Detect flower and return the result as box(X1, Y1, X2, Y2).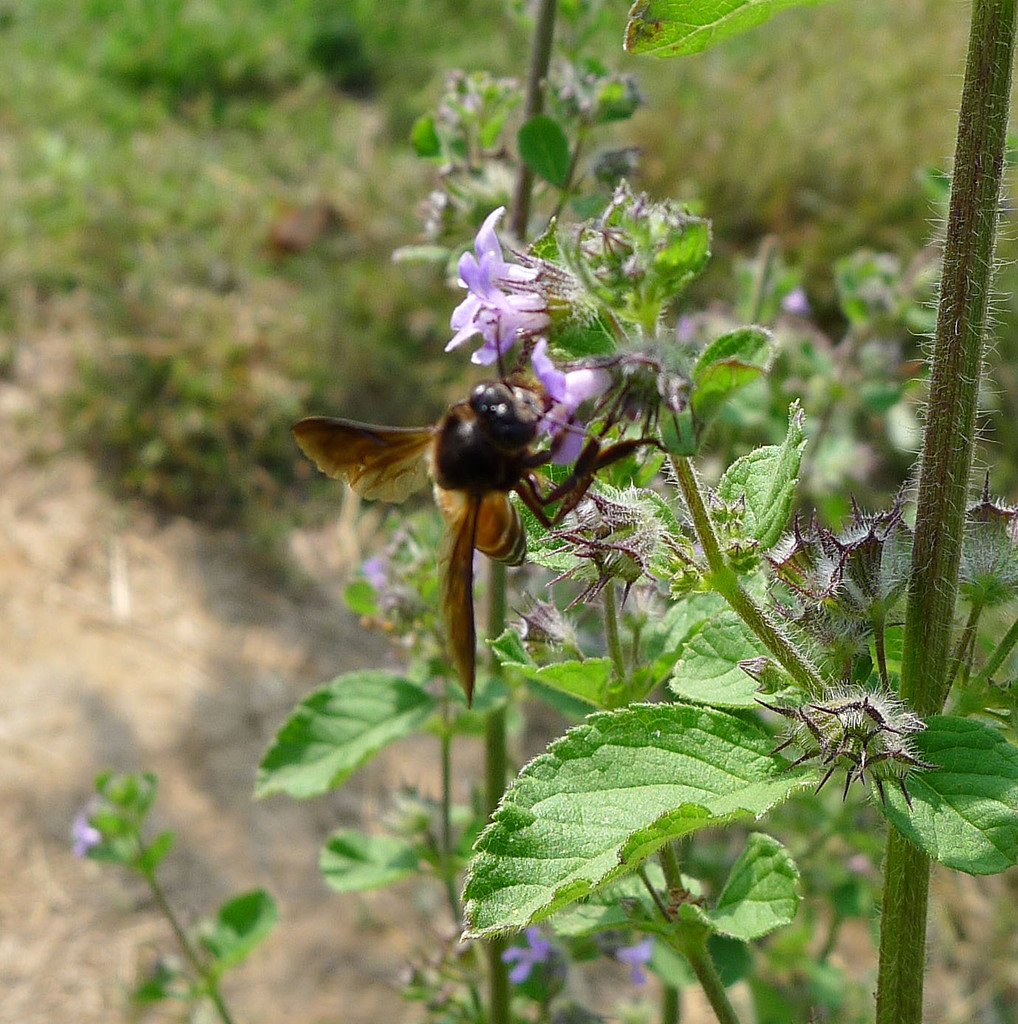
box(446, 297, 545, 364).
